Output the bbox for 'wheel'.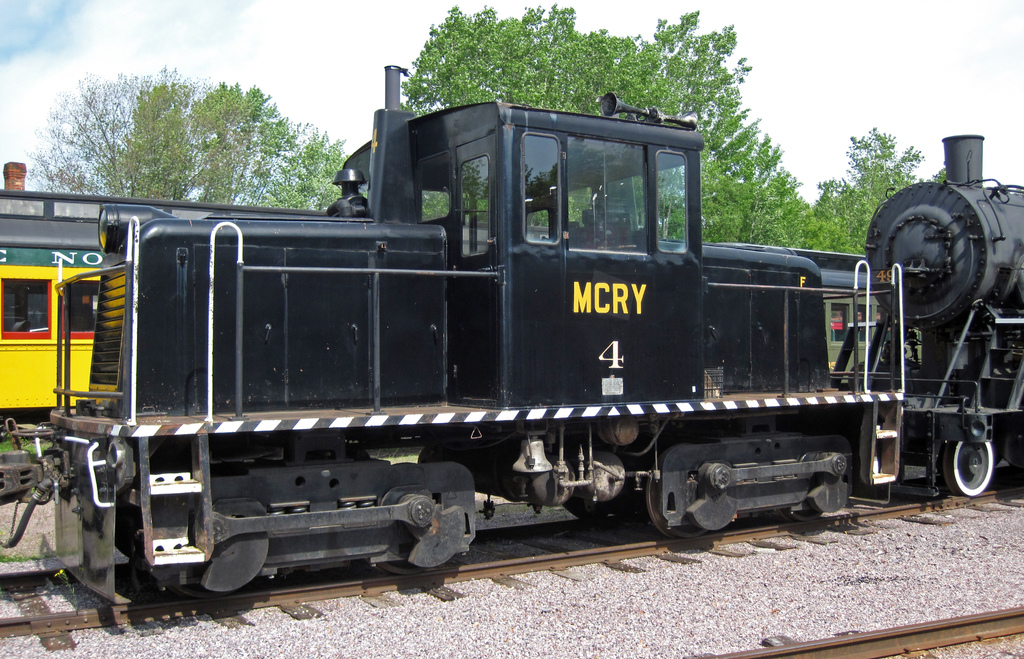
region(383, 557, 431, 576).
